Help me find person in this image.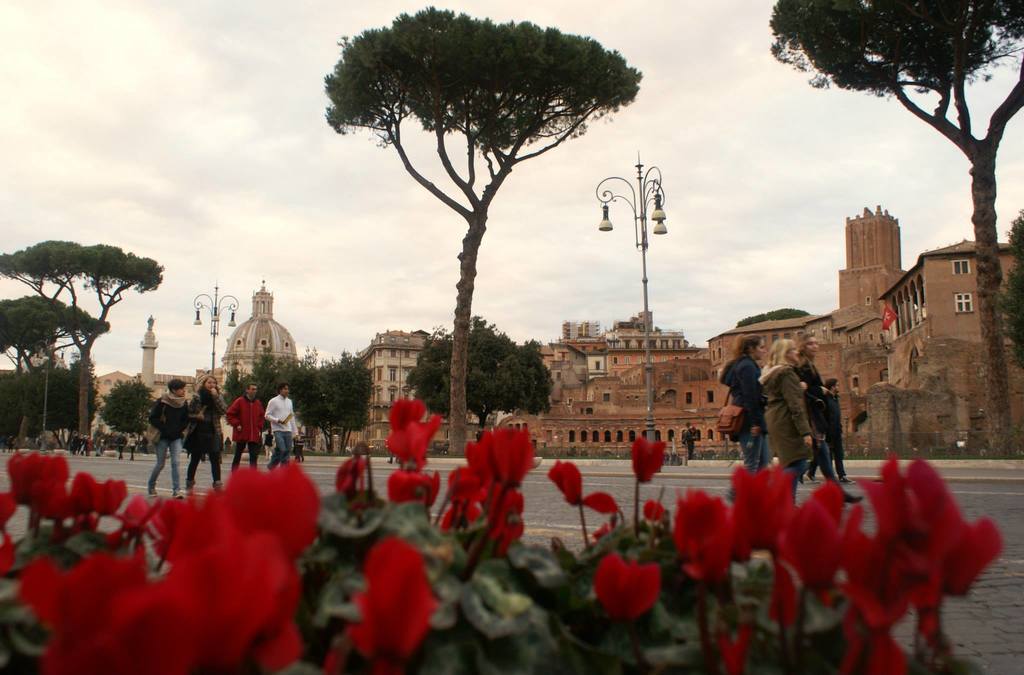
Found it: {"left": 262, "top": 381, "right": 303, "bottom": 473}.
